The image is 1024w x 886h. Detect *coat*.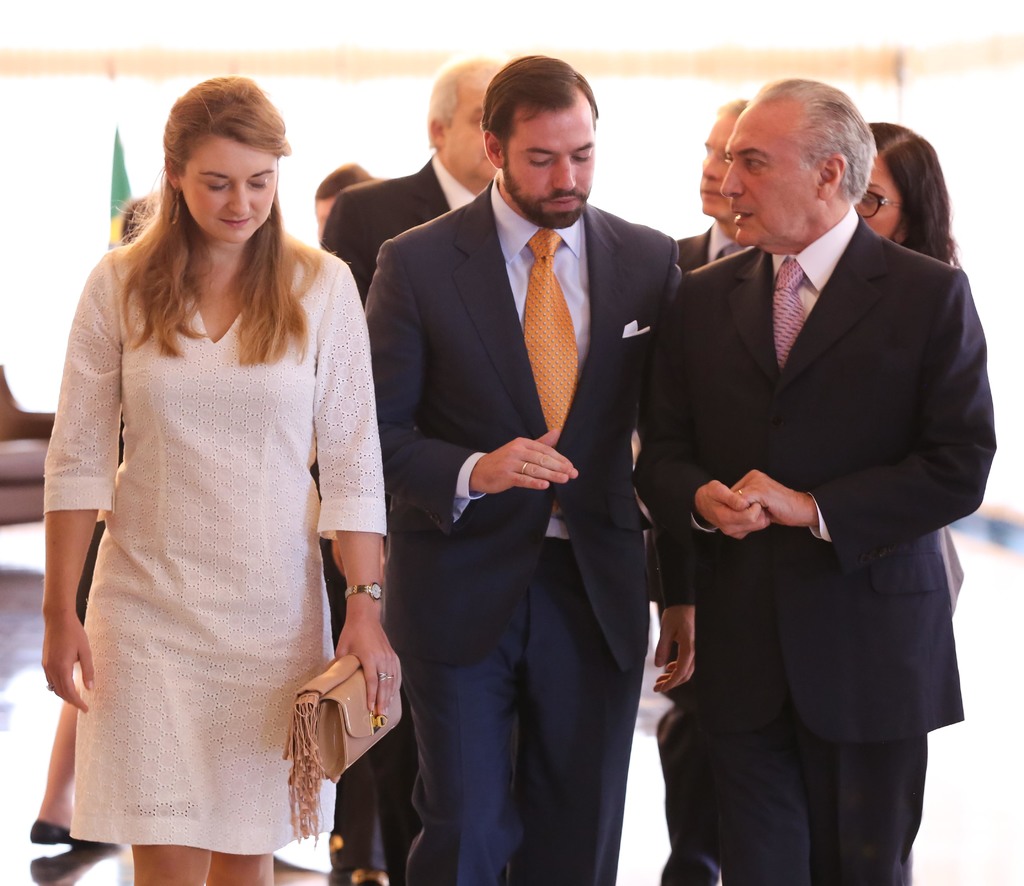
Detection: box=[332, 156, 496, 316].
